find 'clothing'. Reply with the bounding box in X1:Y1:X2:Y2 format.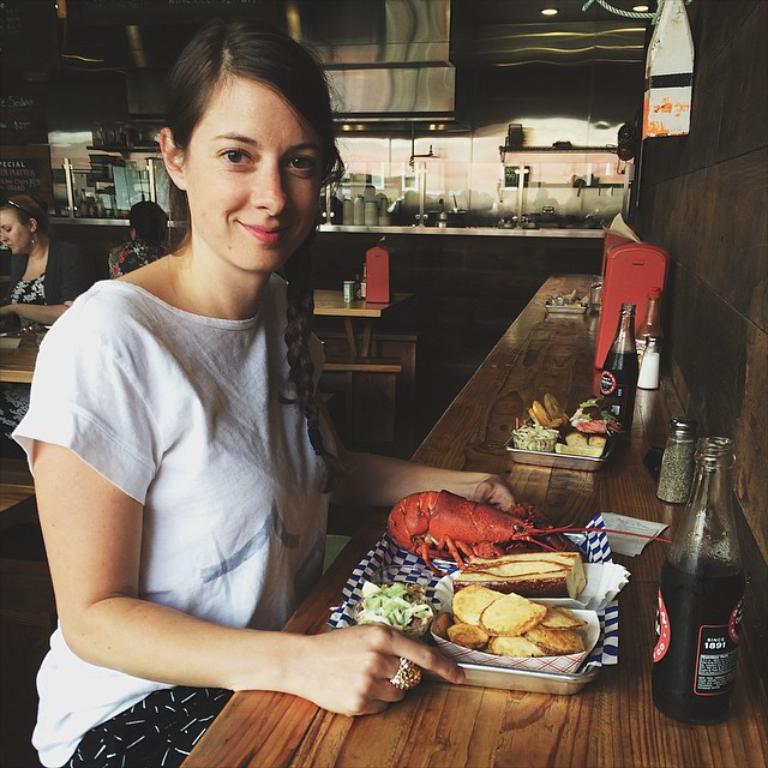
0:240:95:434.
